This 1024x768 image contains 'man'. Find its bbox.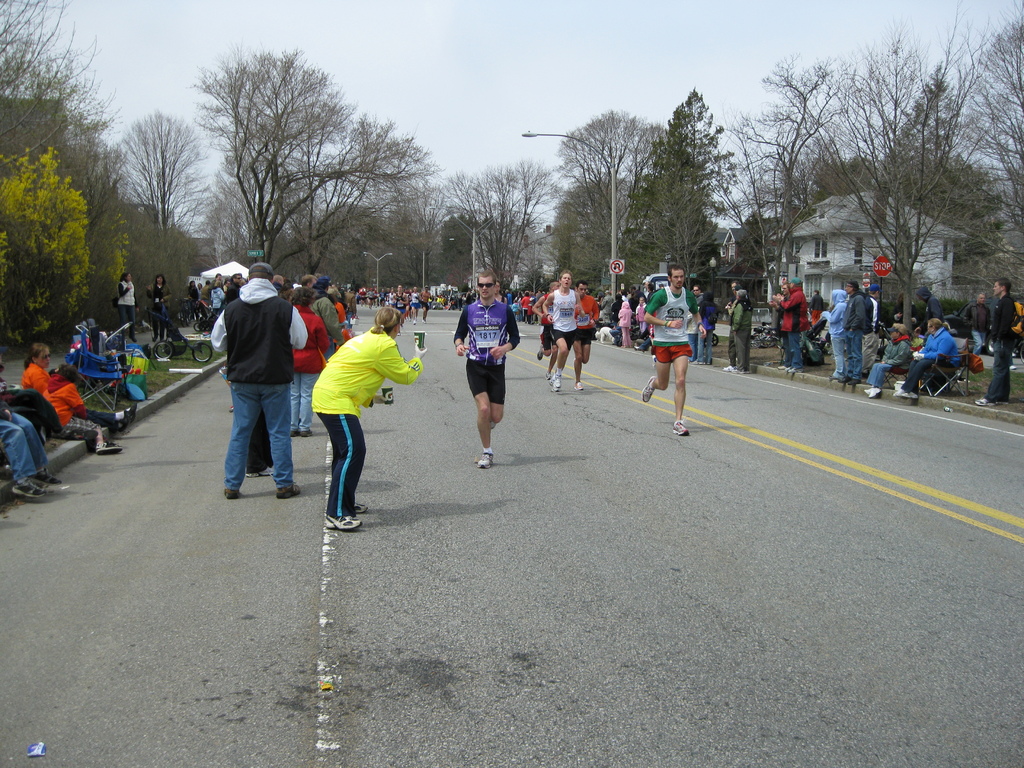
select_region(772, 279, 813, 372).
